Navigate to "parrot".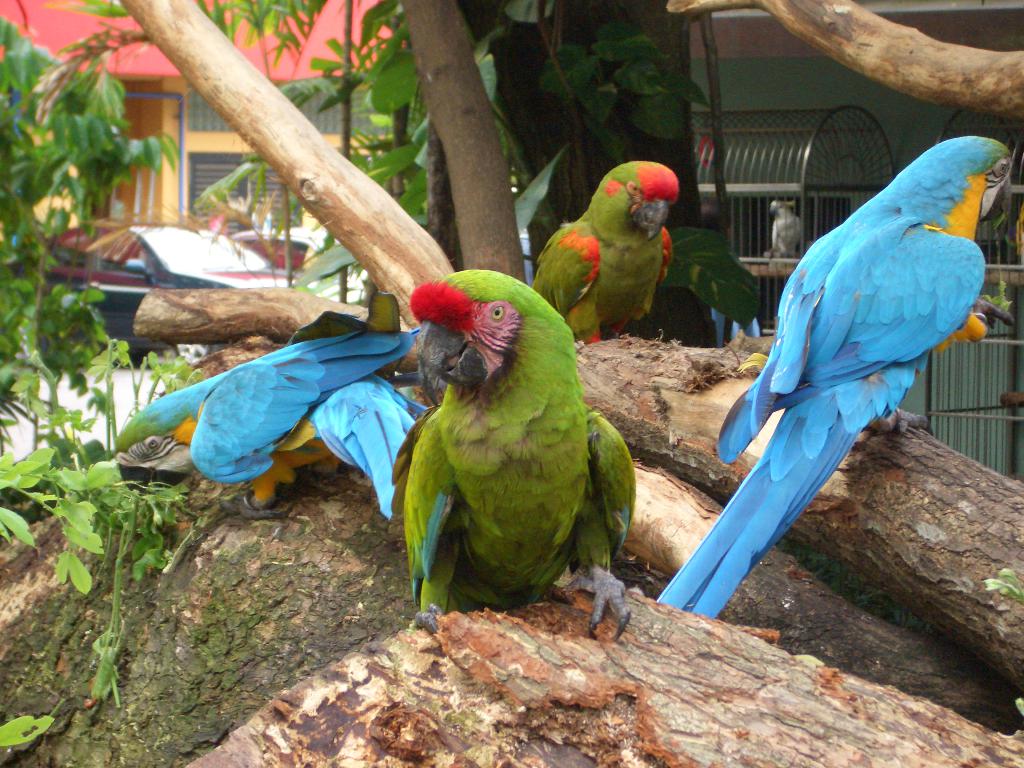
Navigation target: locate(406, 266, 635, 637).
